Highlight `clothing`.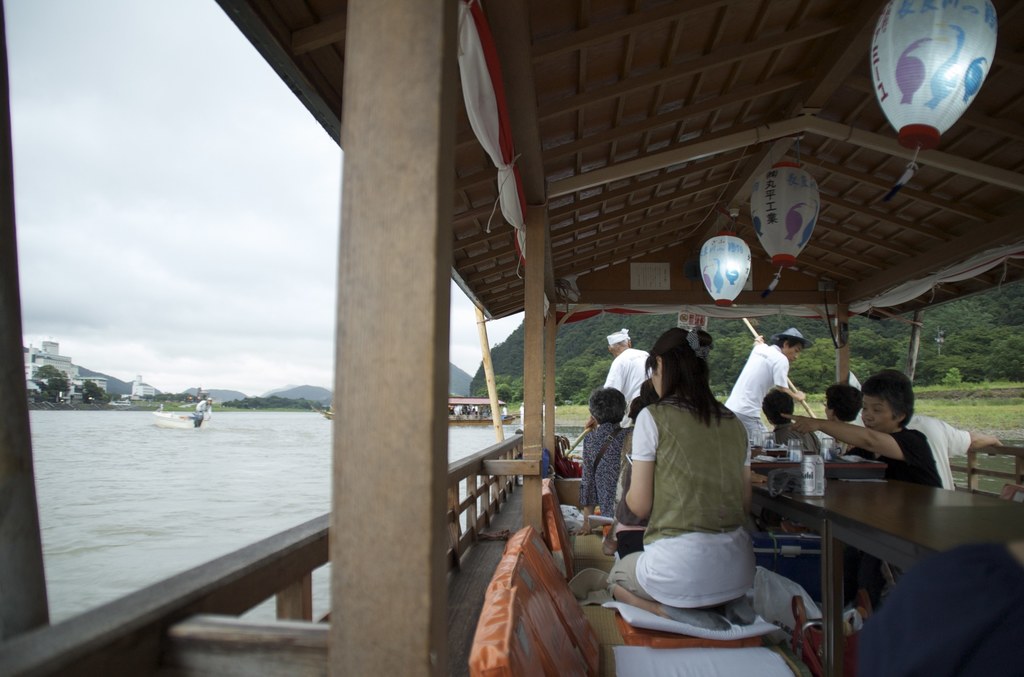
Highlighted region: region(774, 421, 820, 455).
